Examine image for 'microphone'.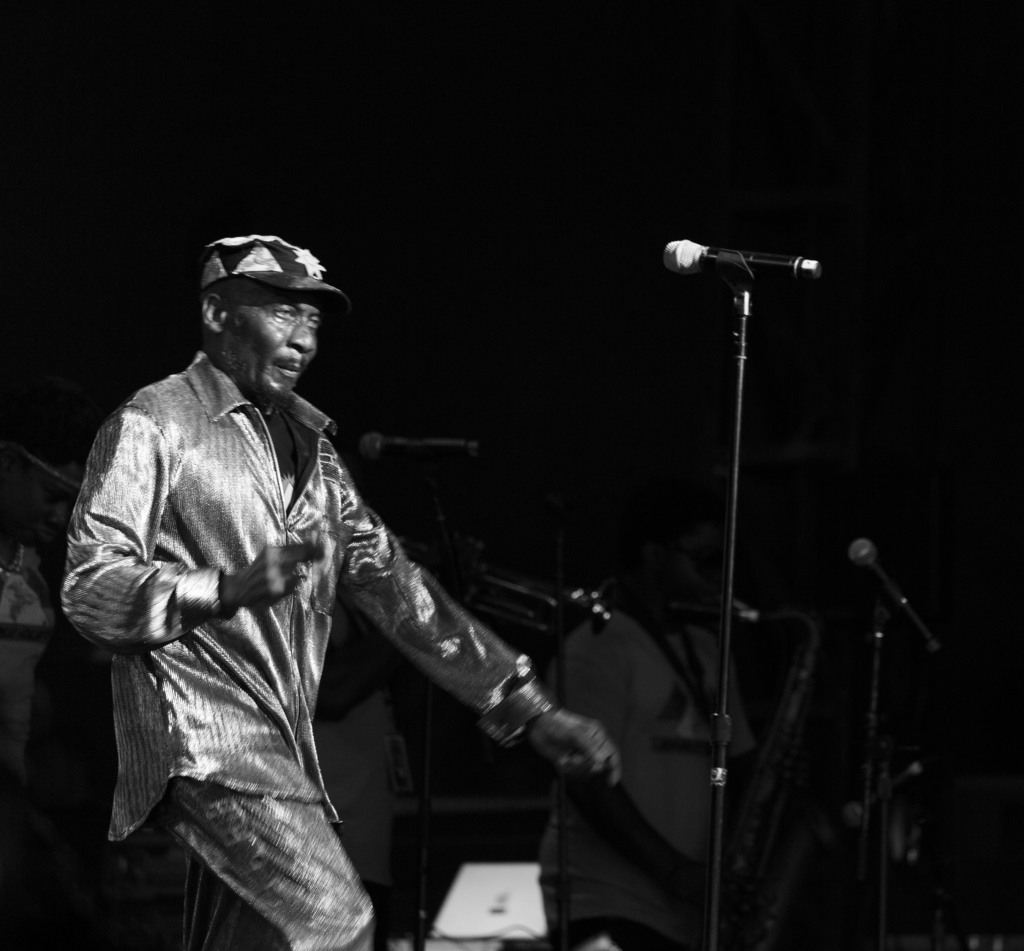
Examination result: {"x1": 360, "y1": 434, "x2": 482, "y2": 457}.
